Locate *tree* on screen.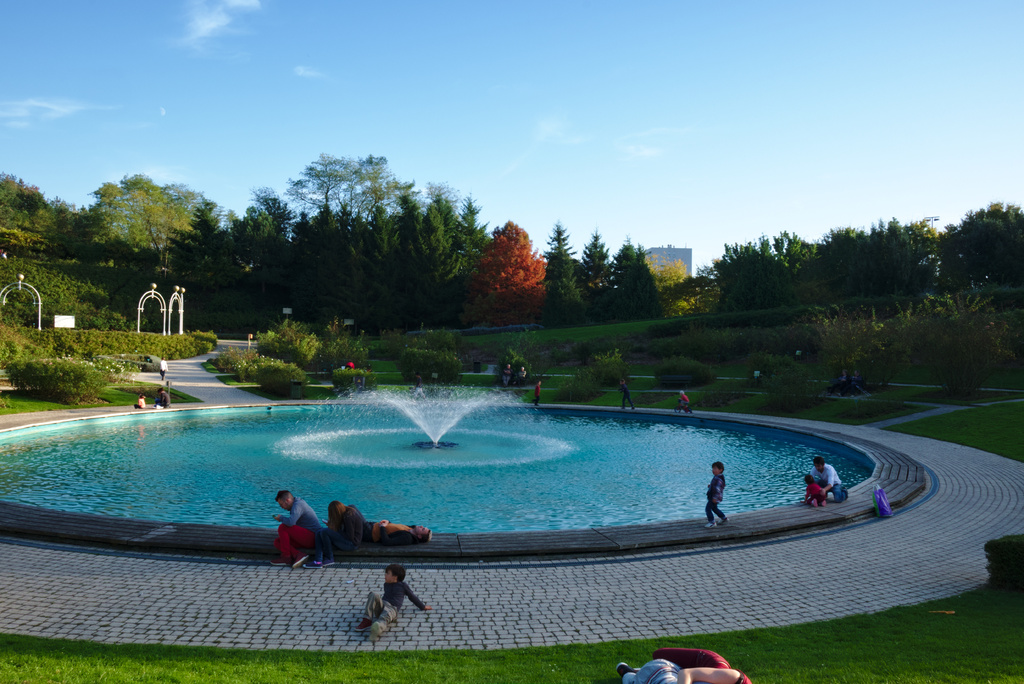
On screen at box=[659, 259, 694, 279].
